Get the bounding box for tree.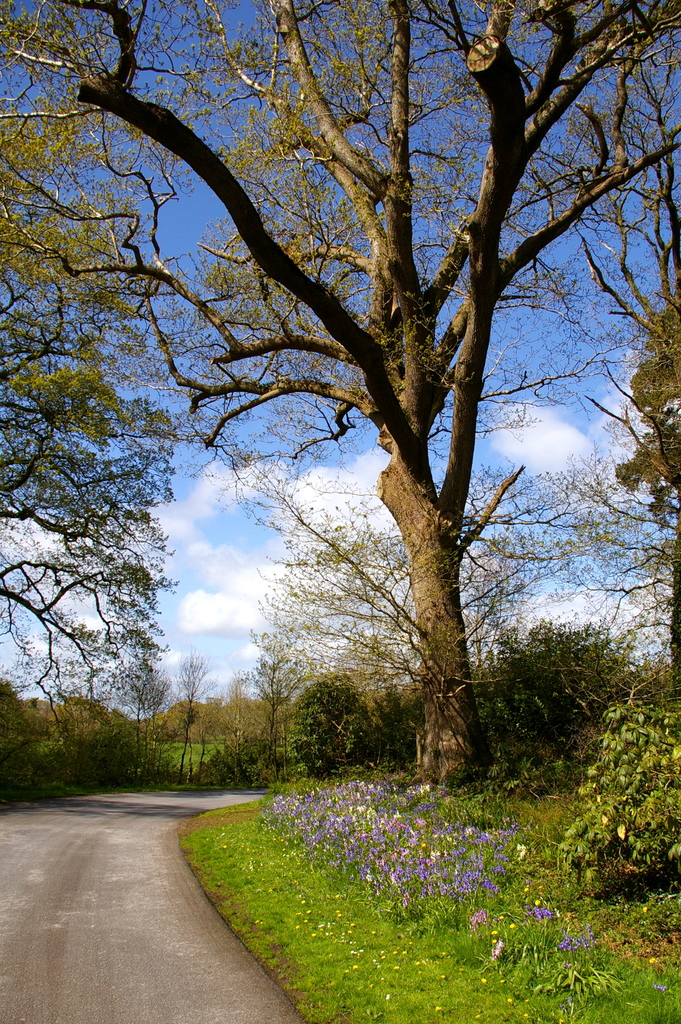
(left=257, top=694, right=292, bottom=748).
